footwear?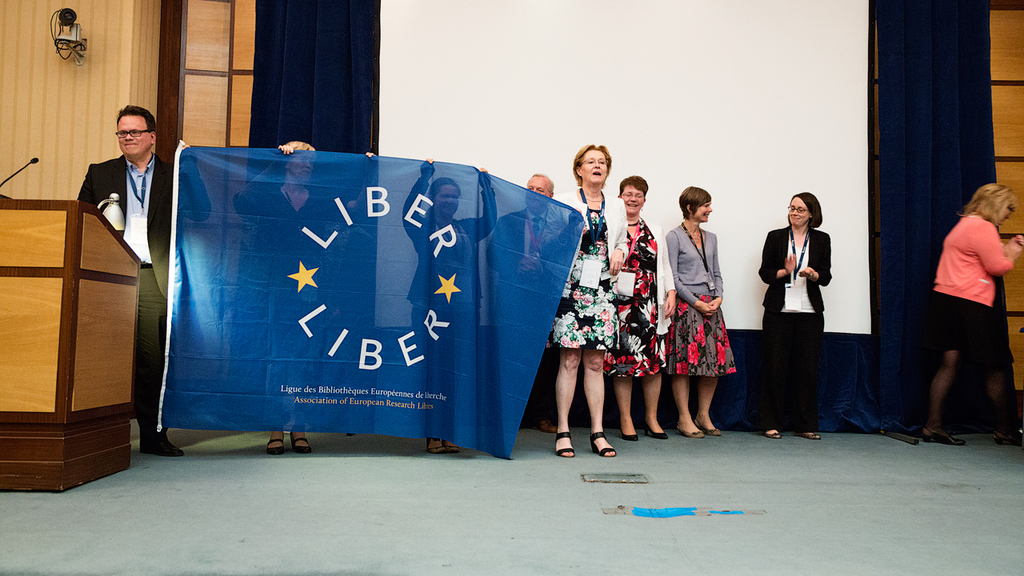
crop(552, 432, 577, 457)
